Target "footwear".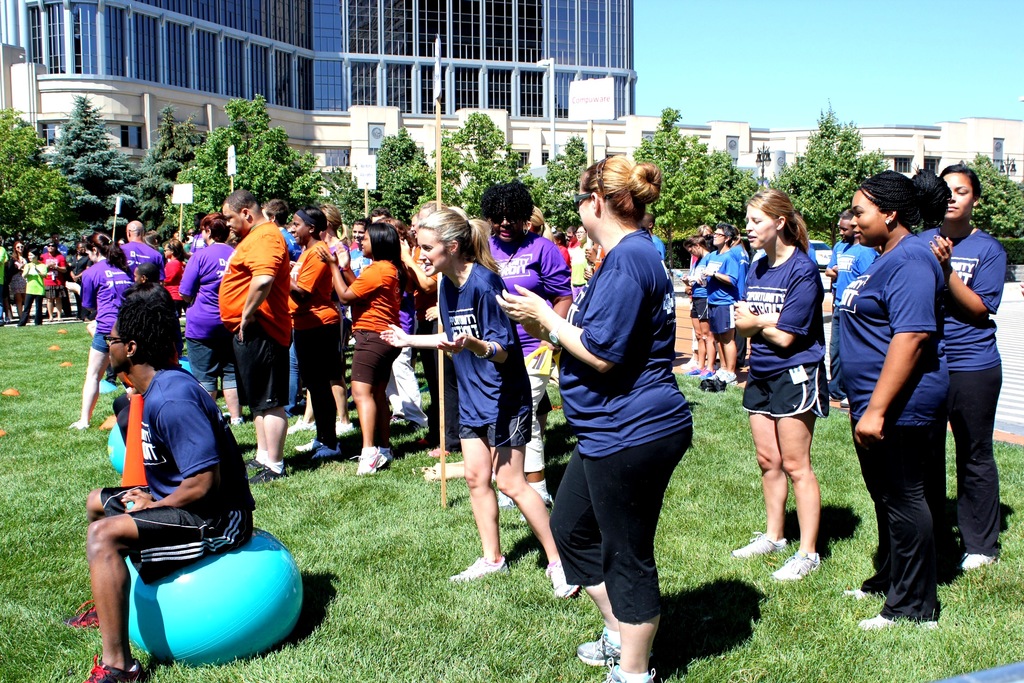
Target region: {"left": 843, "top": 580, "right": 877, "bottom": 602}.
